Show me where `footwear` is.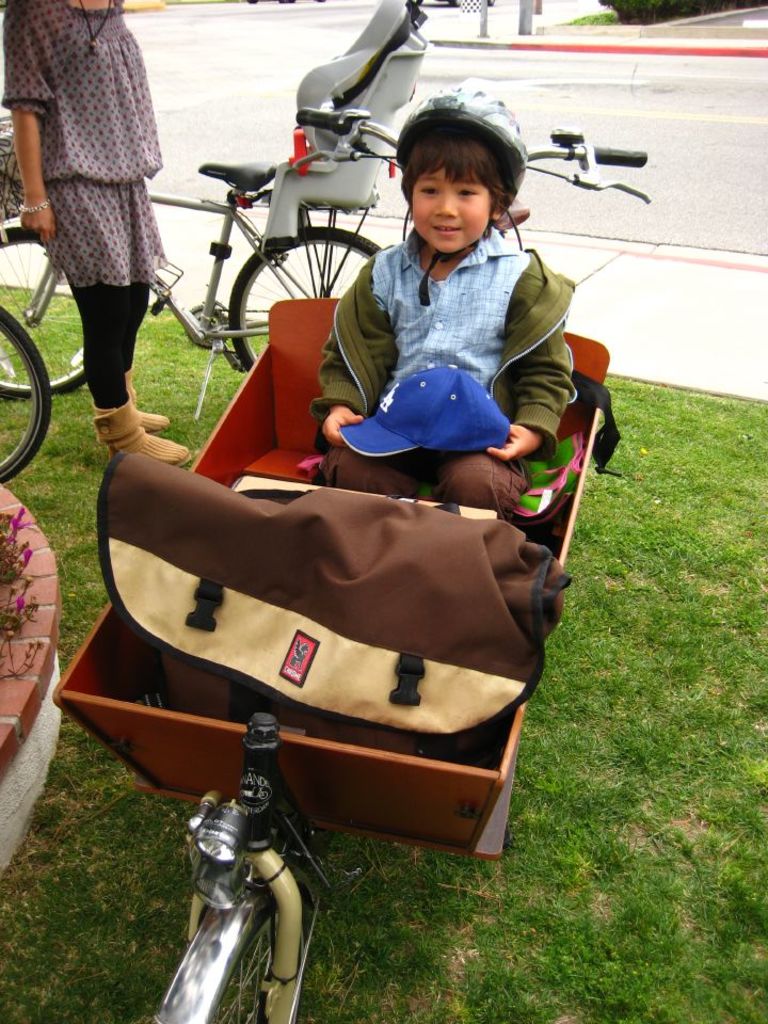
`footwear` is at <bbox>89, 401, 192, 470</bbox>.
